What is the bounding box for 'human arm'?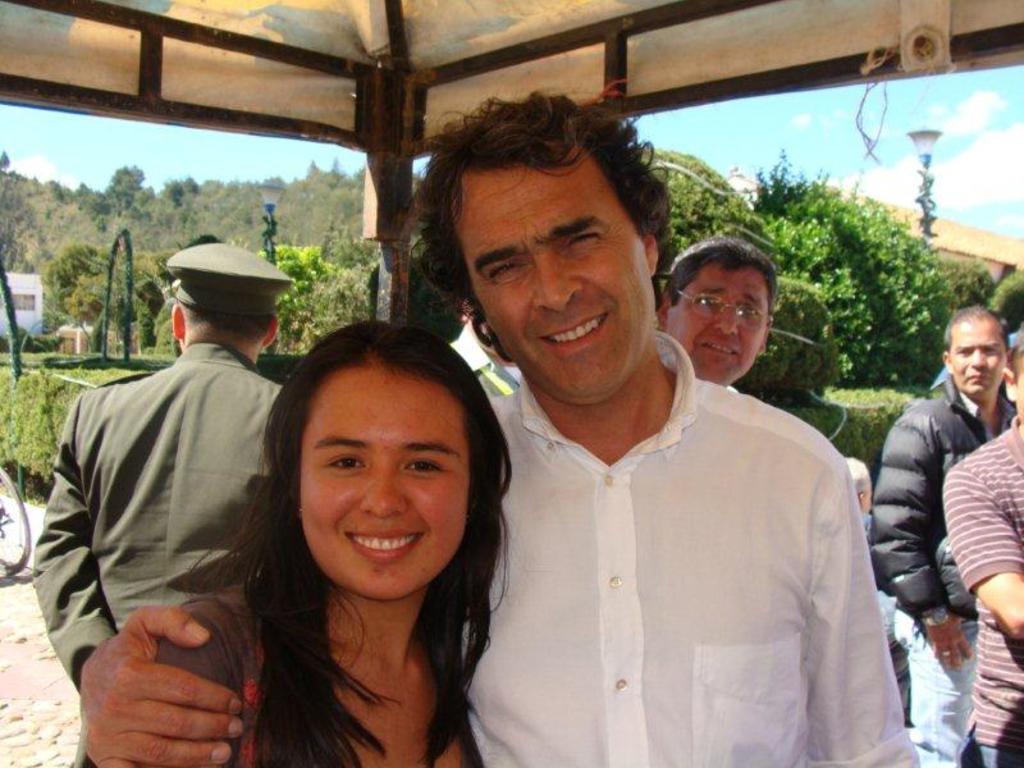
x1=81, y1=602, x2=241, y2=767.
